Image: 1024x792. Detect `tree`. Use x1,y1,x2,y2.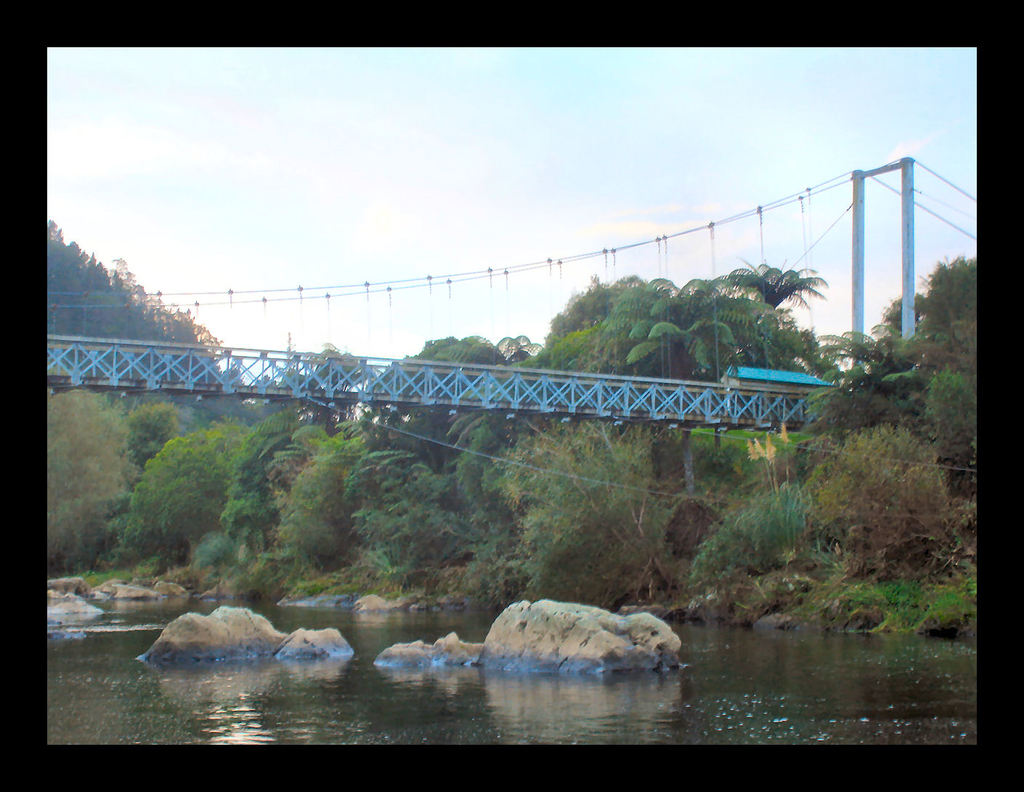
153,425,250,517.
